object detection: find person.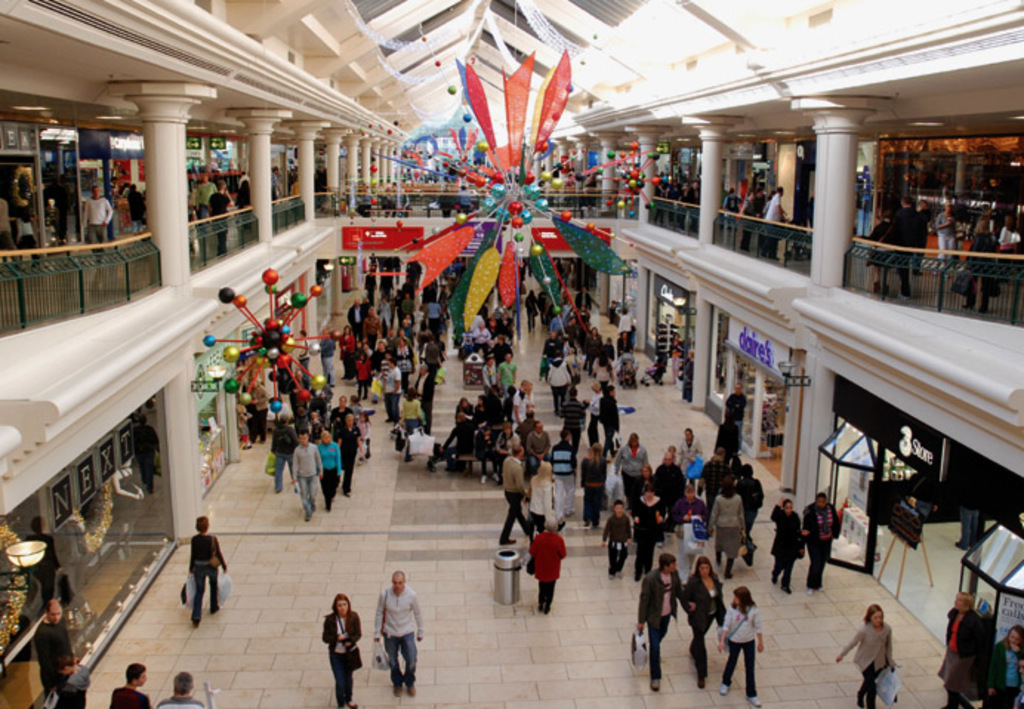
(left=635, top=560, right=682, bottom=688).
